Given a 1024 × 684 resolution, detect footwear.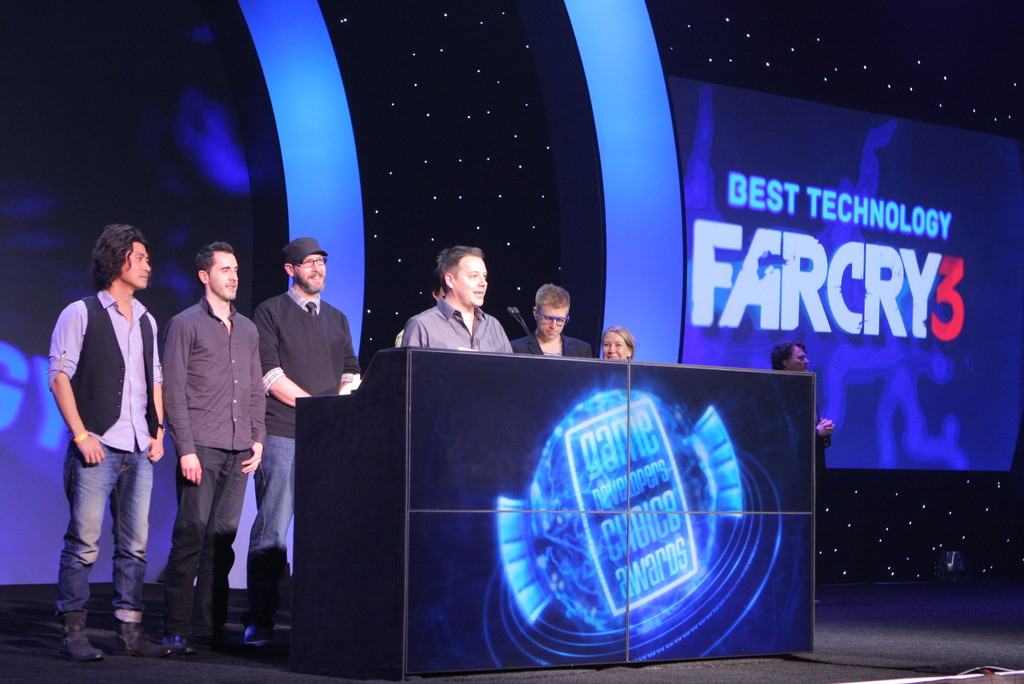
rect(115, 621, 177, 657).
